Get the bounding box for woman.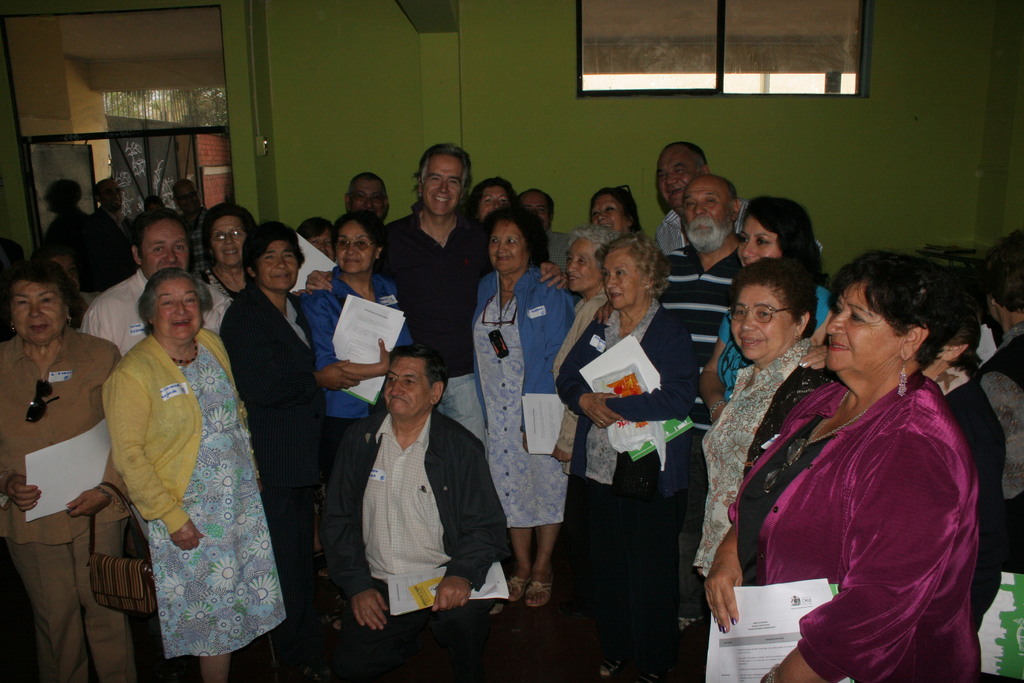
locate(902, 290, 1012, 629).
